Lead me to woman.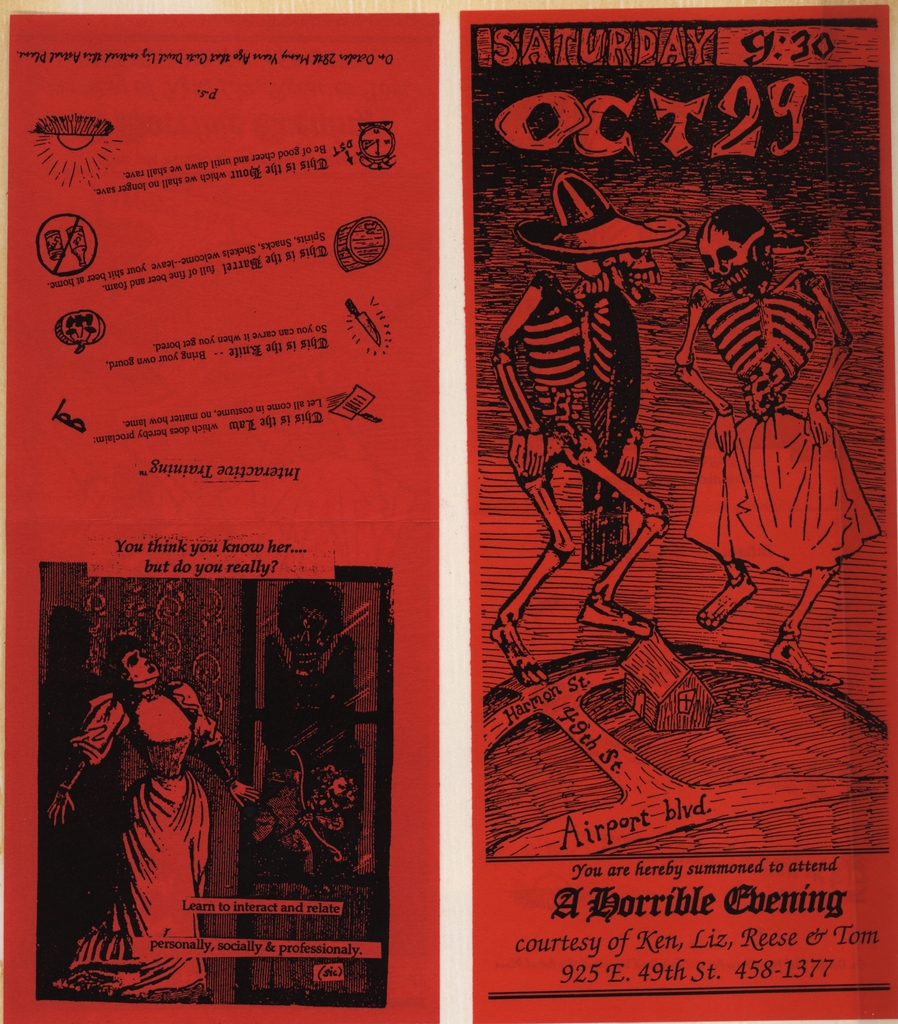
Lead to BBox(70, 600, 240, 957).
